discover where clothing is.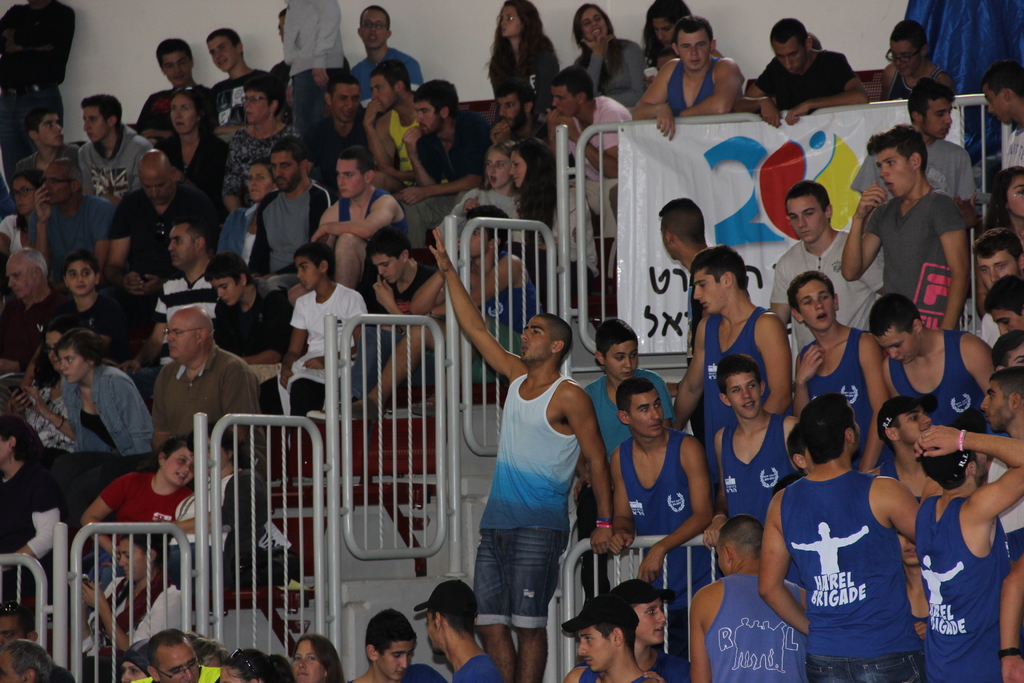
Discovered at rect(617, 425, 720, 658).
